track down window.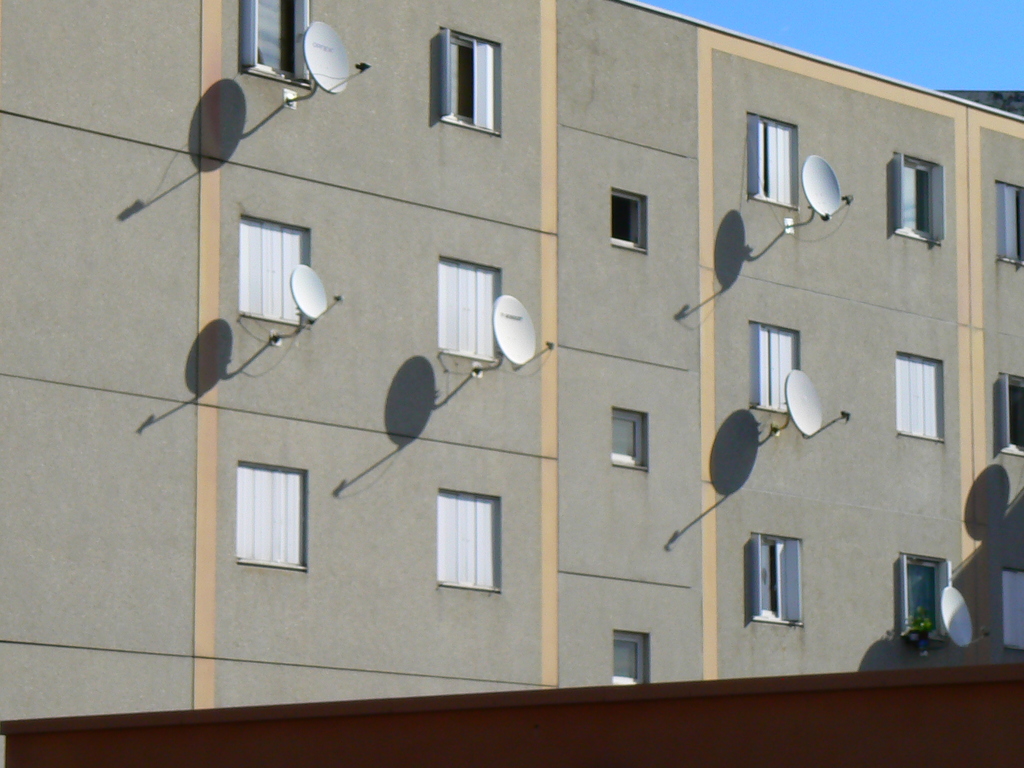
Tracked to select_region(895, 344, 959, 447).
